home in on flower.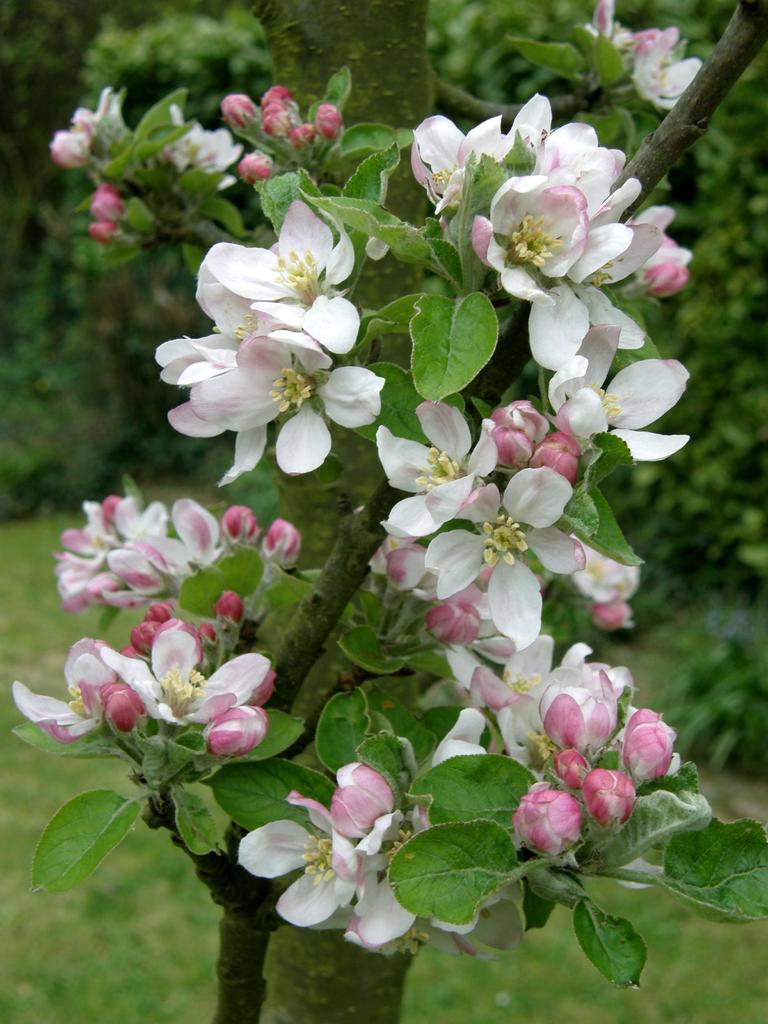
Homed in at {"left": 492, "top": 397, "right": 583, "bottom": 483}.
